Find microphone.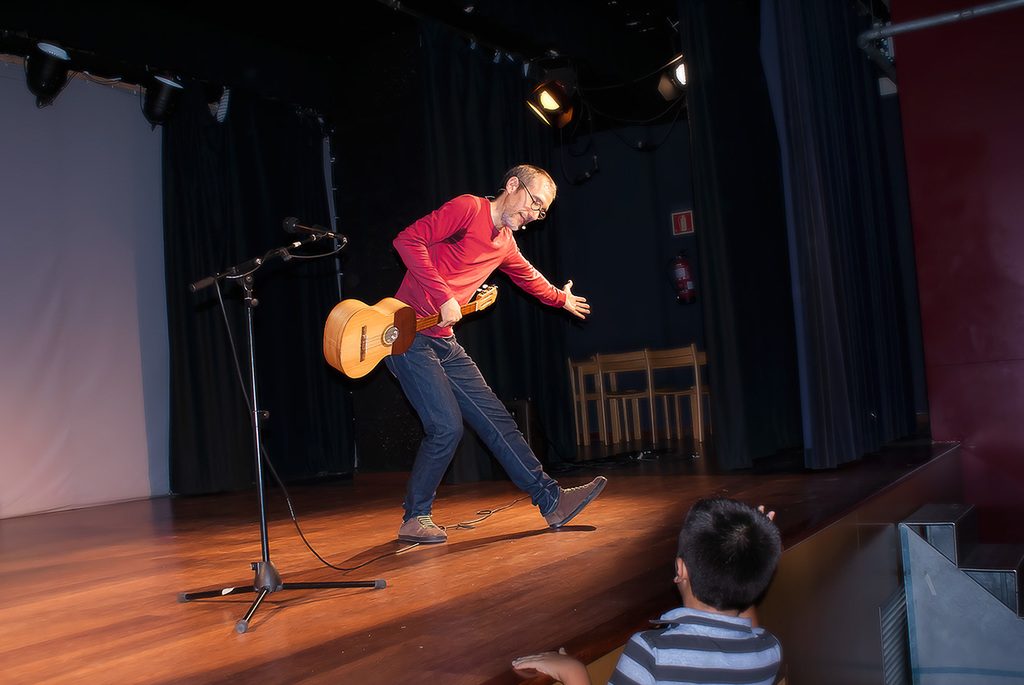
{"x1": 279, "y1": 214, "x2": 321, "y2": 235}.
